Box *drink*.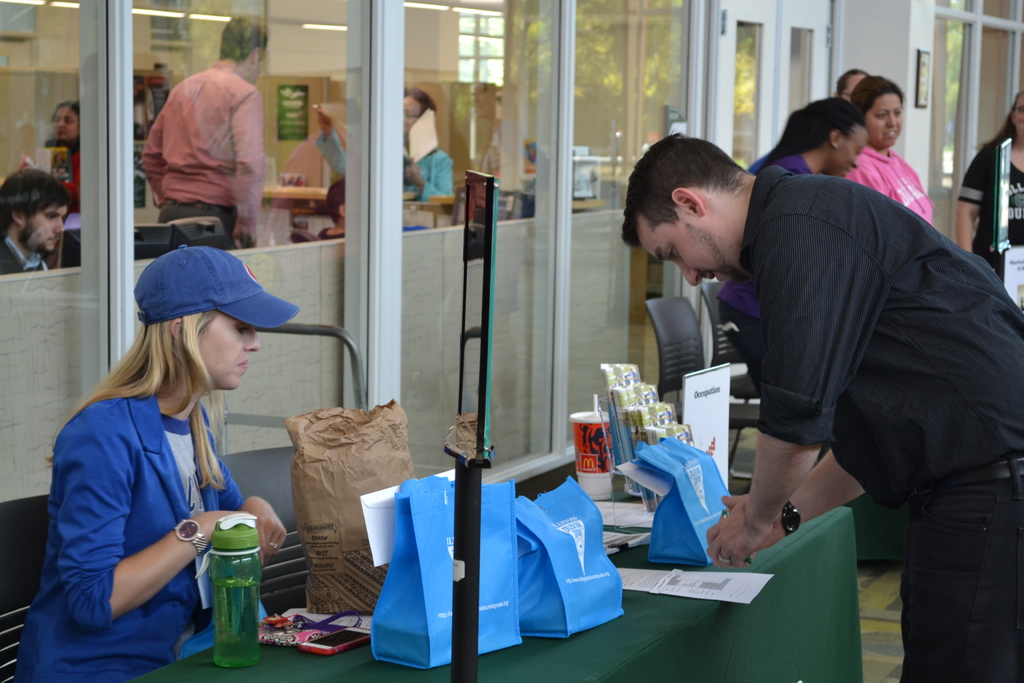
Rect(211, 580, 261, 668).
